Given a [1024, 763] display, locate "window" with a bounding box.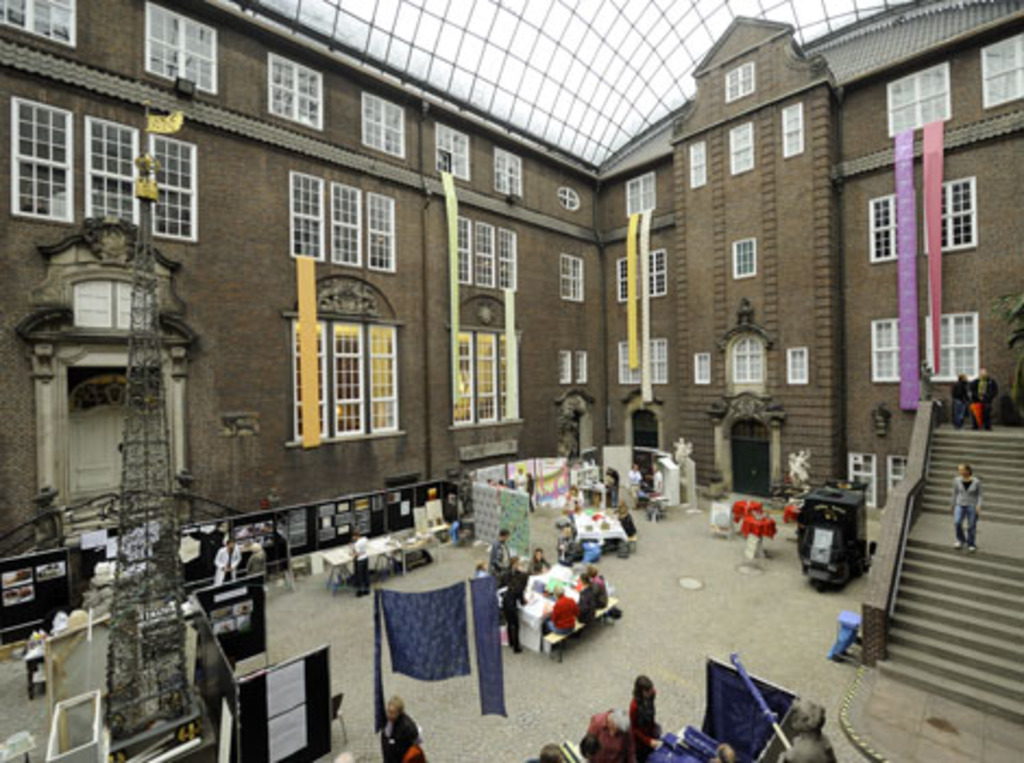
Located: [x1=362, y1=92, x2=405, y2=161].
